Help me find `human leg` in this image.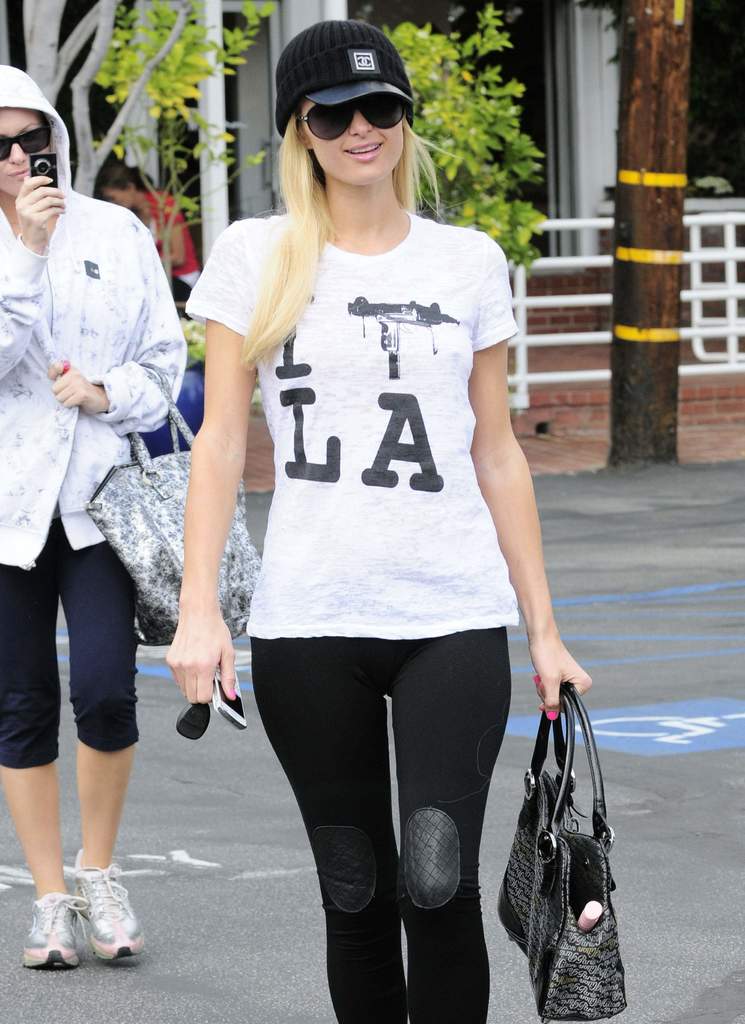
Found it: (252,629,405,1023).
